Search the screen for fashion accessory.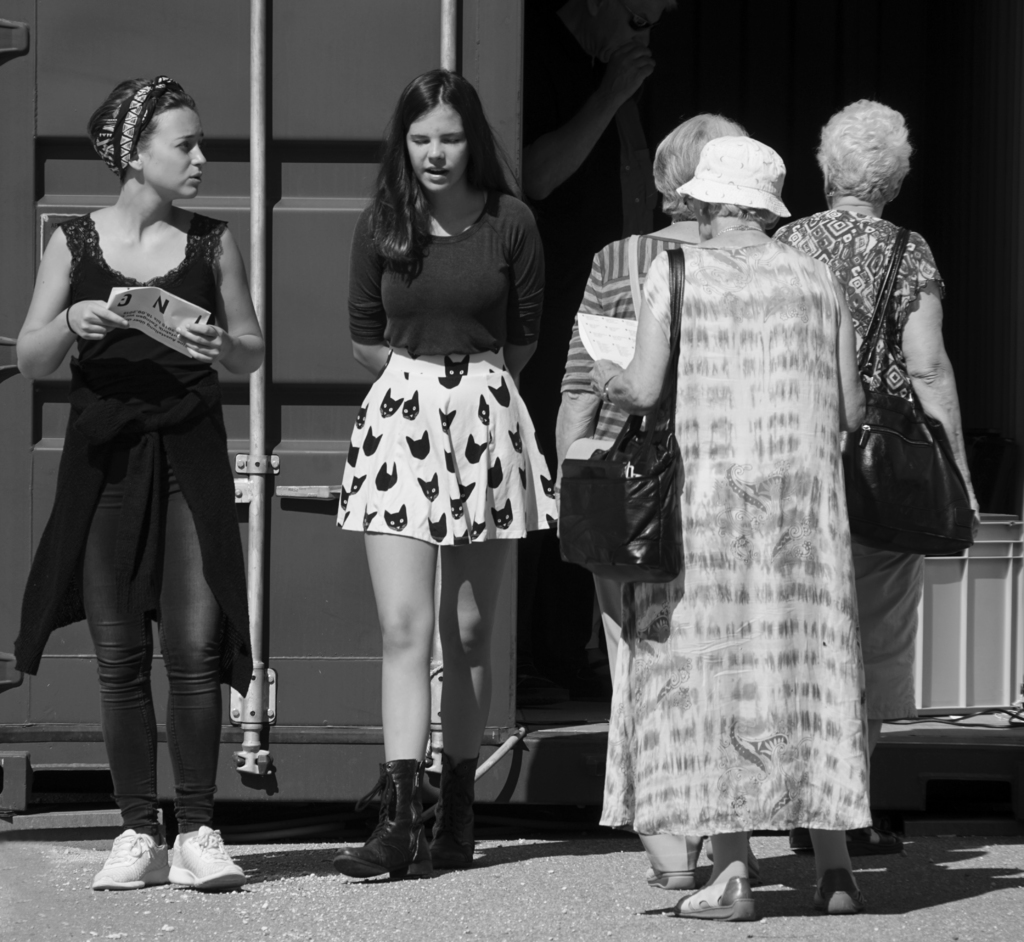
Found at l=787, t=826, r=901, b=856.
